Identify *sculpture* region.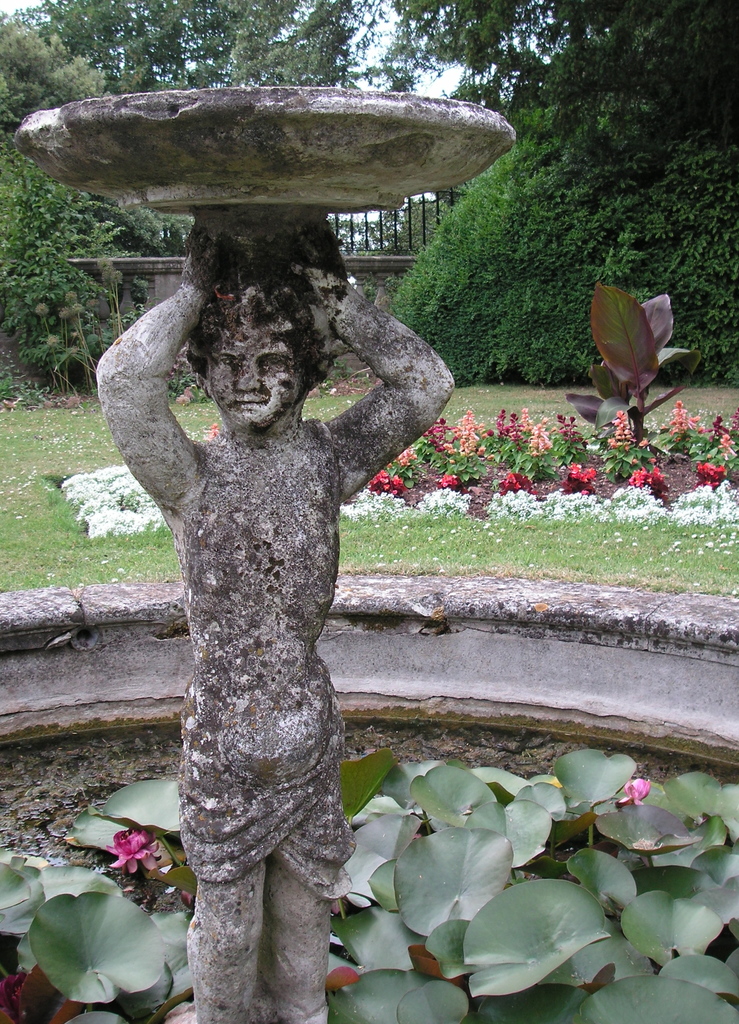
Region: (74, 113, 492, 1016).
